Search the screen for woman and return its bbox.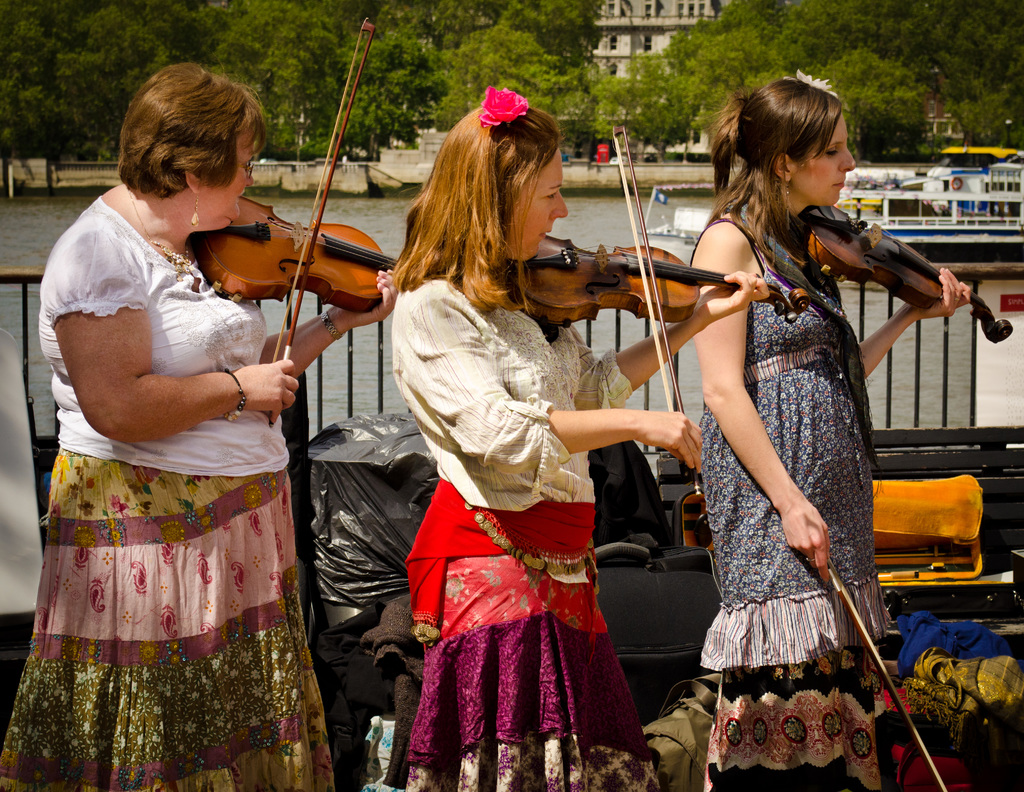
Found: 681:97:930:761.
